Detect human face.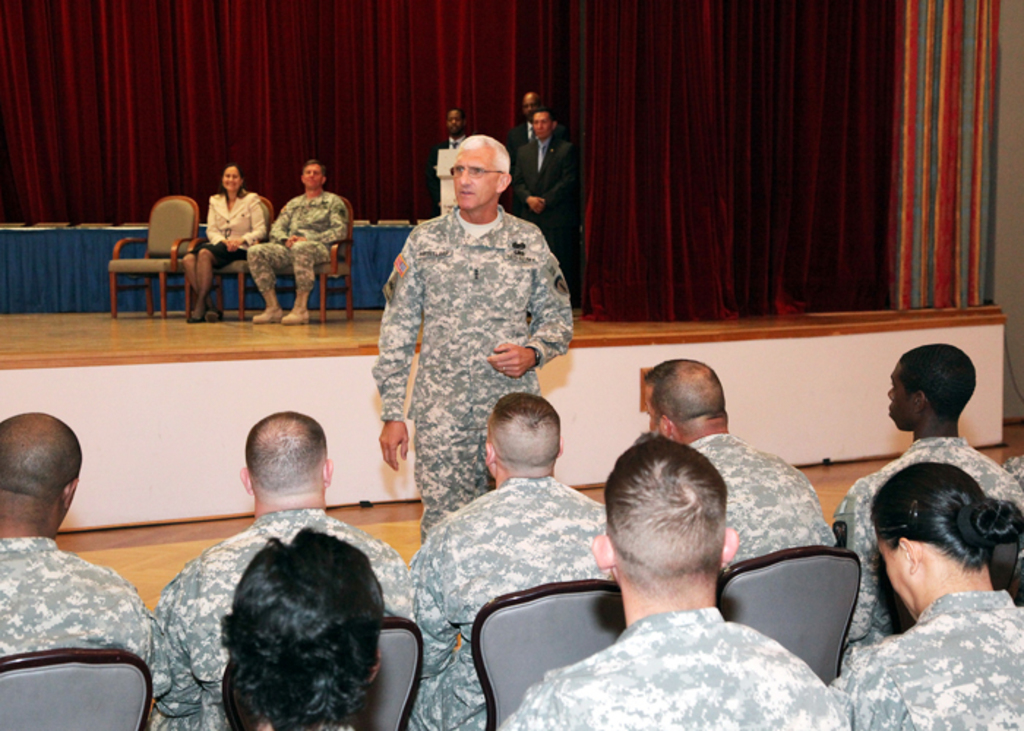
Detected at Rect(876, 542, 914, 620).
